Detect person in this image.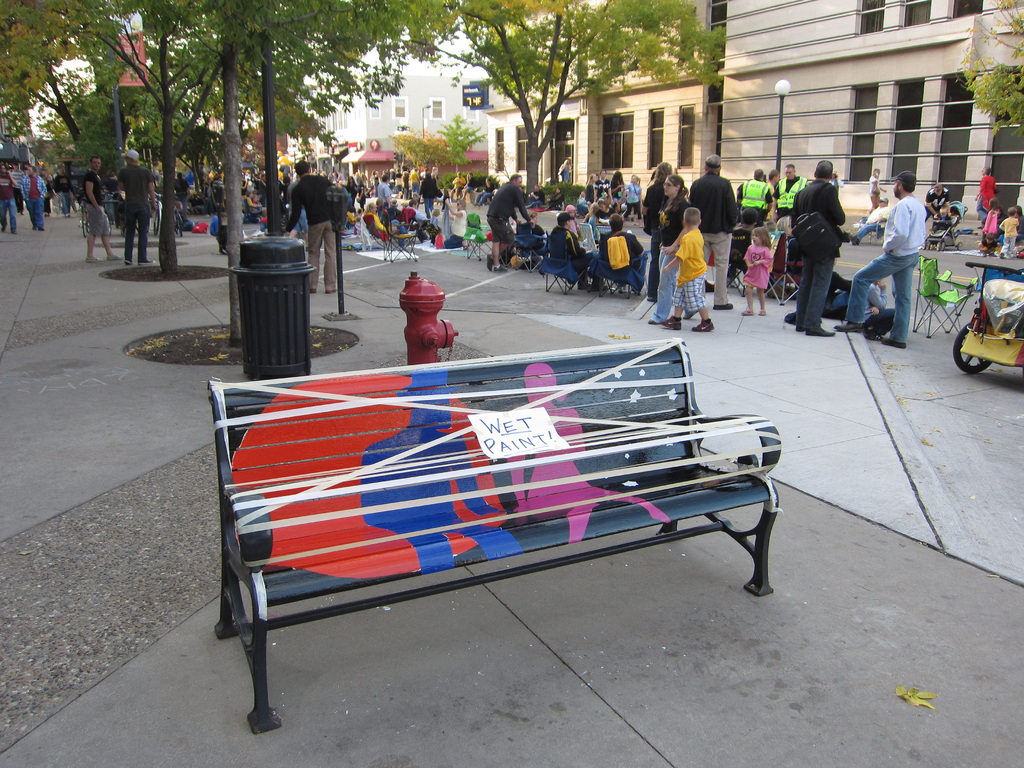
Detection: 863:166:888:214.
